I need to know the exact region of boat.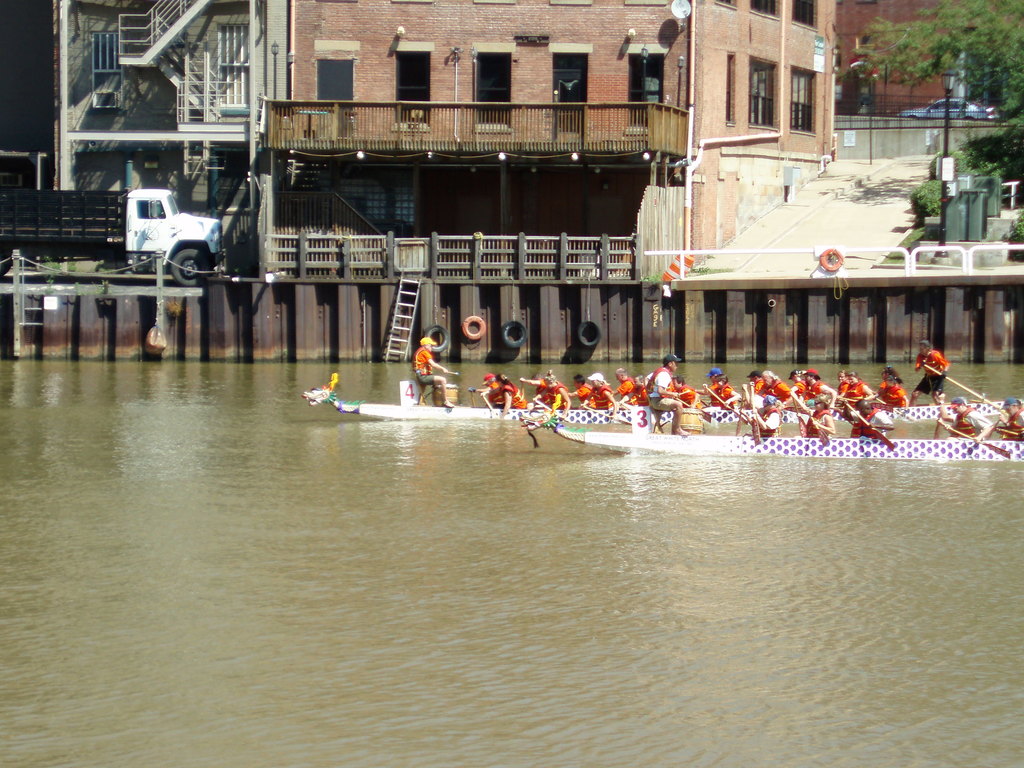
Region: x1=303, y1=371, x2=1023, y2=426.
